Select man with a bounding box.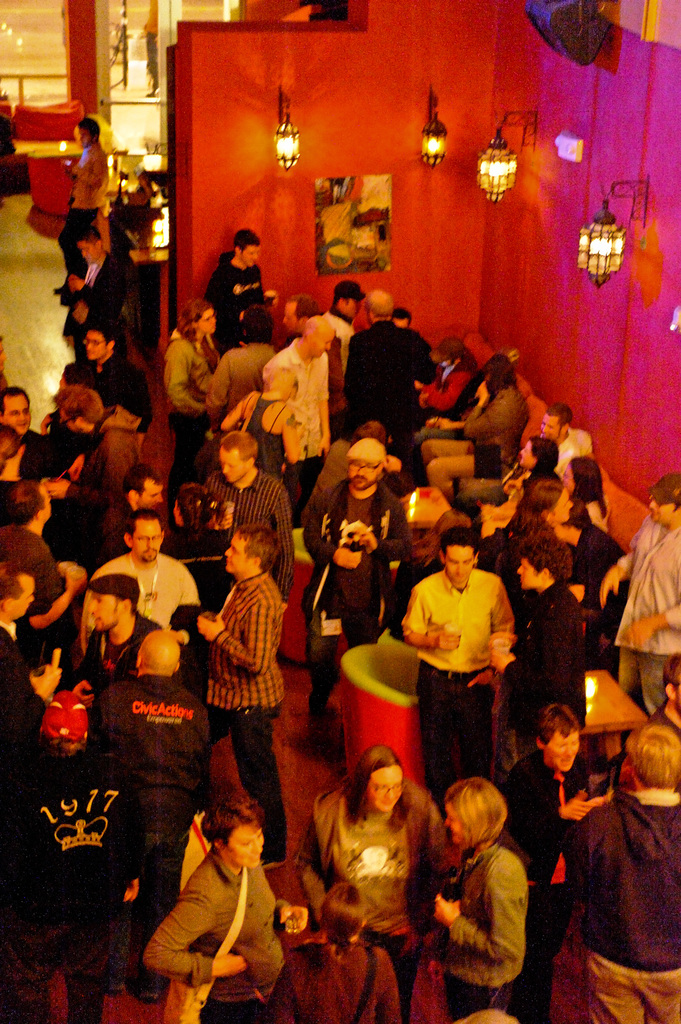
bbox=(0, 690, 140, 1023).
